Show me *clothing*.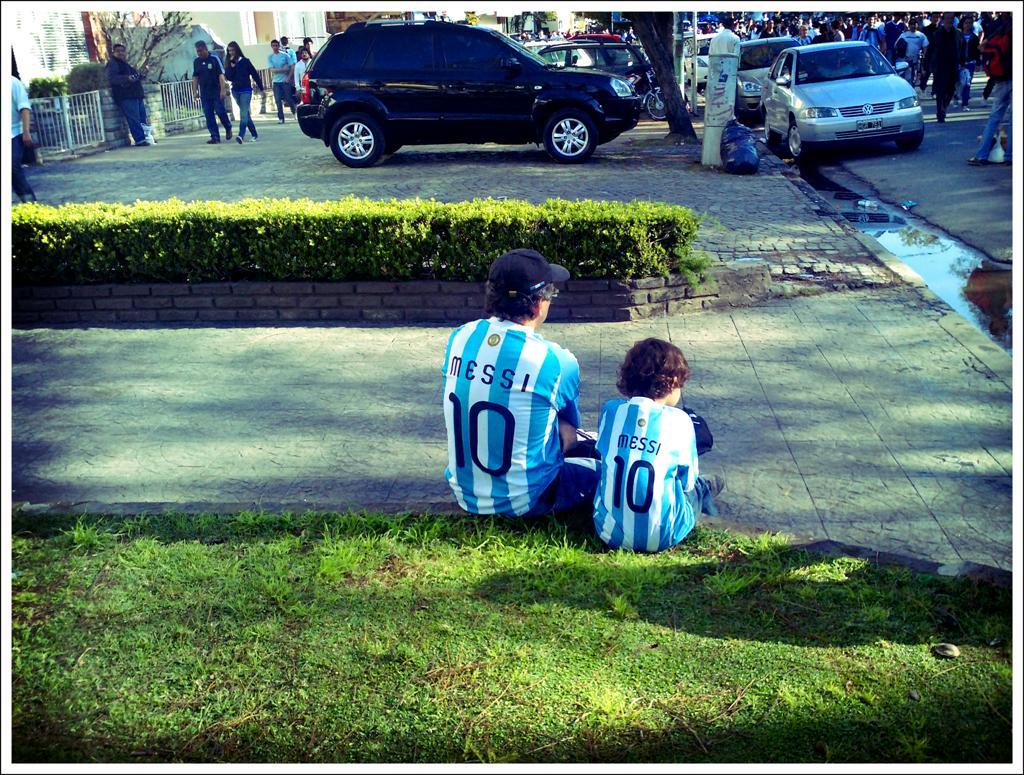
*clothing* is here: [x1=440, y1=314, x2=581, y2=519].
